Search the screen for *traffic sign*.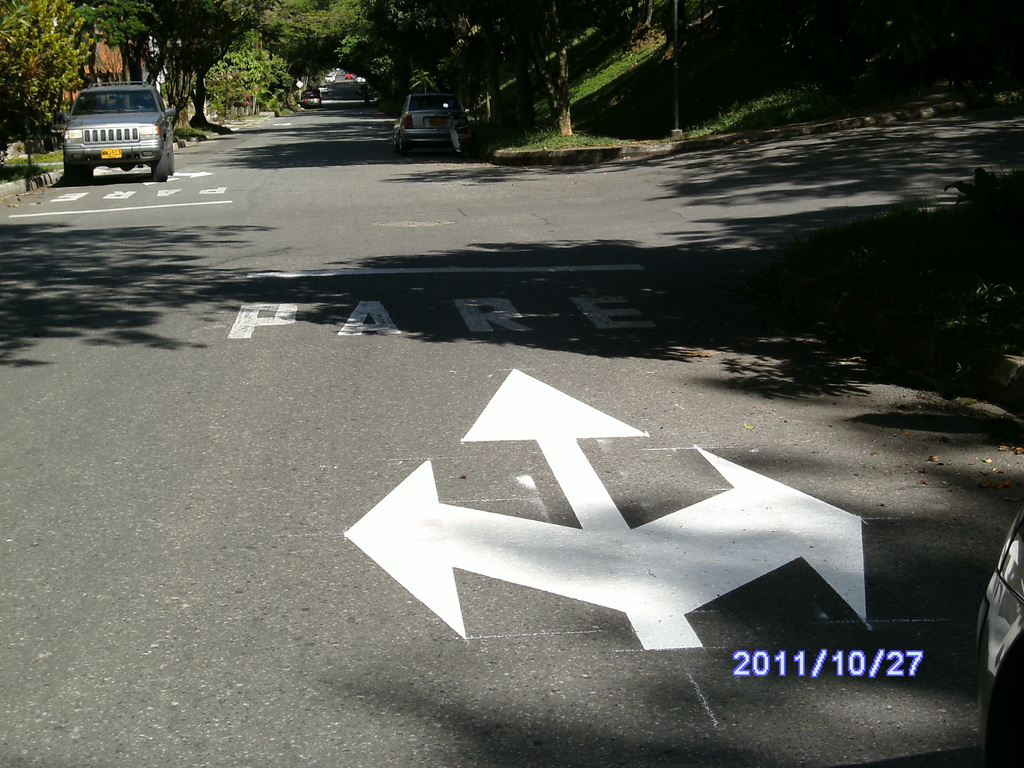
Found at [left=144, top=169, right=212, bottom=184].
